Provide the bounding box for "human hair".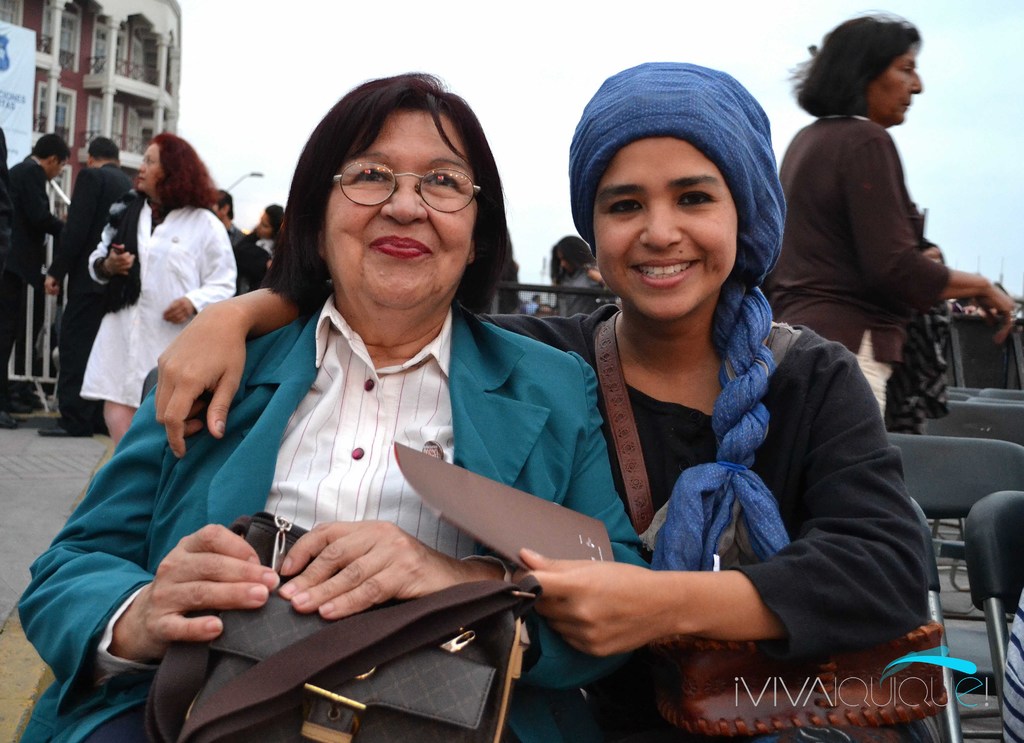
(x1=216, y1=184, x2=235, y2=219).
